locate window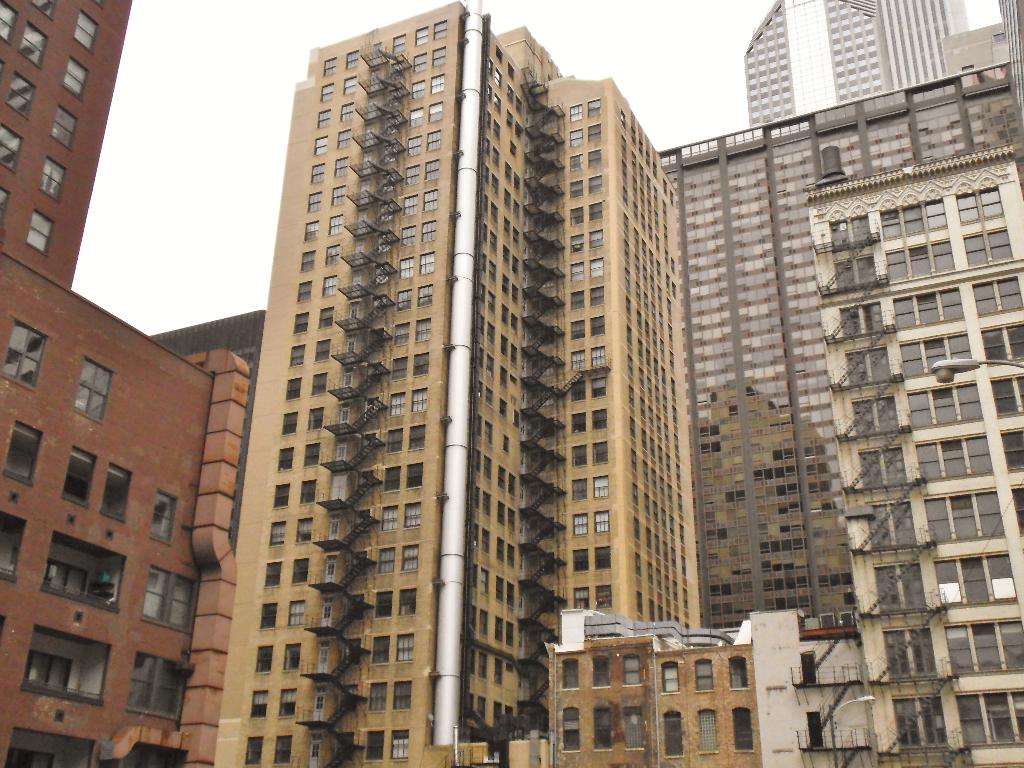
(x1=565, y1=204, x2=588, y2=224)
